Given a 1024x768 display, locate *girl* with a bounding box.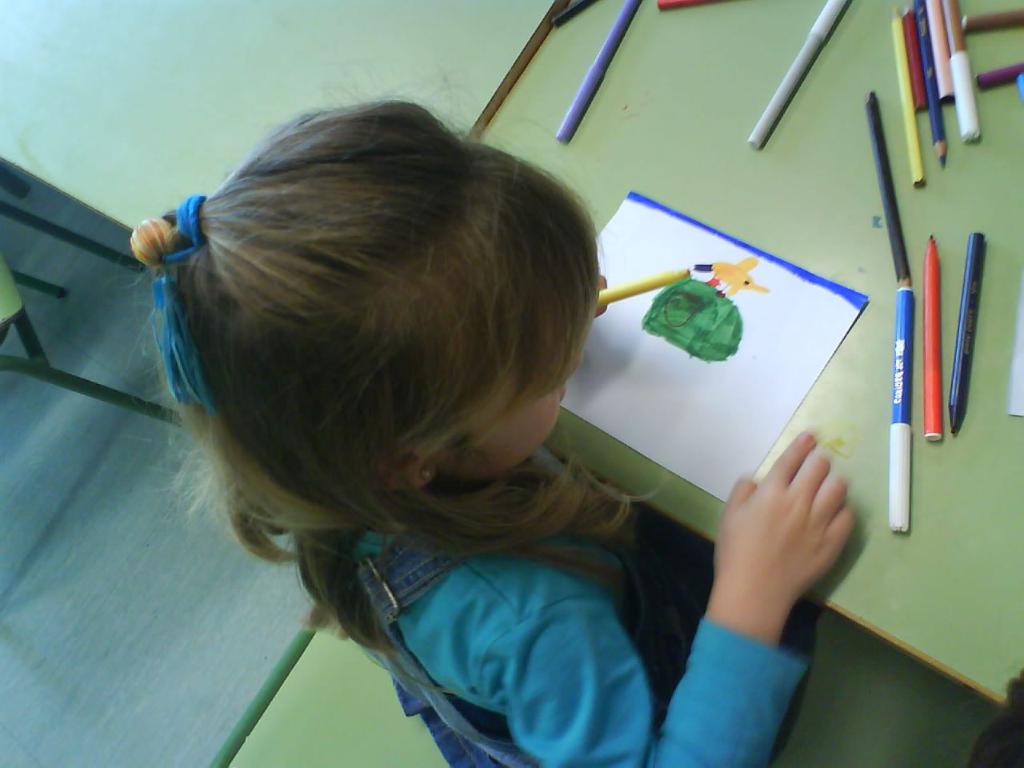
Located: pyautogui.locateOnScreen(126, 101, 851, 767).
